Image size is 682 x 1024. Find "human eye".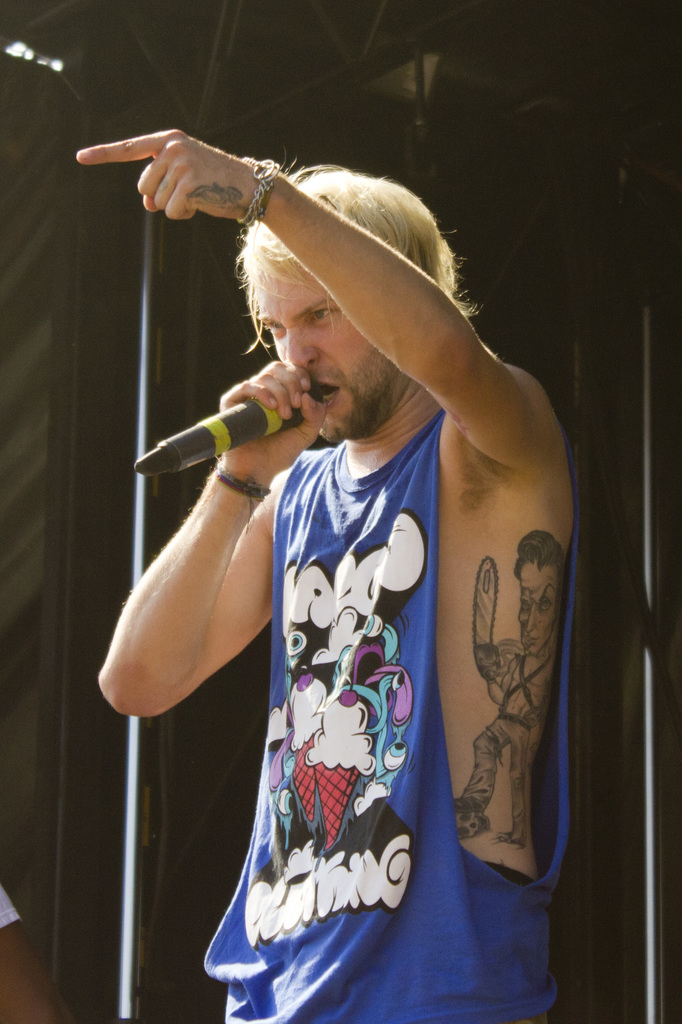
bbox(518, 594, 532, 619).
